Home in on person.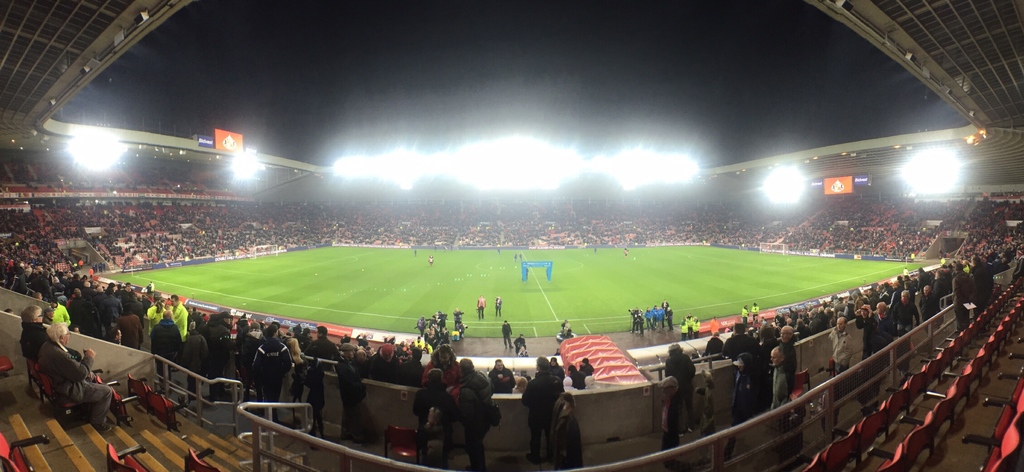
Homed in at [x1=475, y1=295, x2=484, y2=320].
